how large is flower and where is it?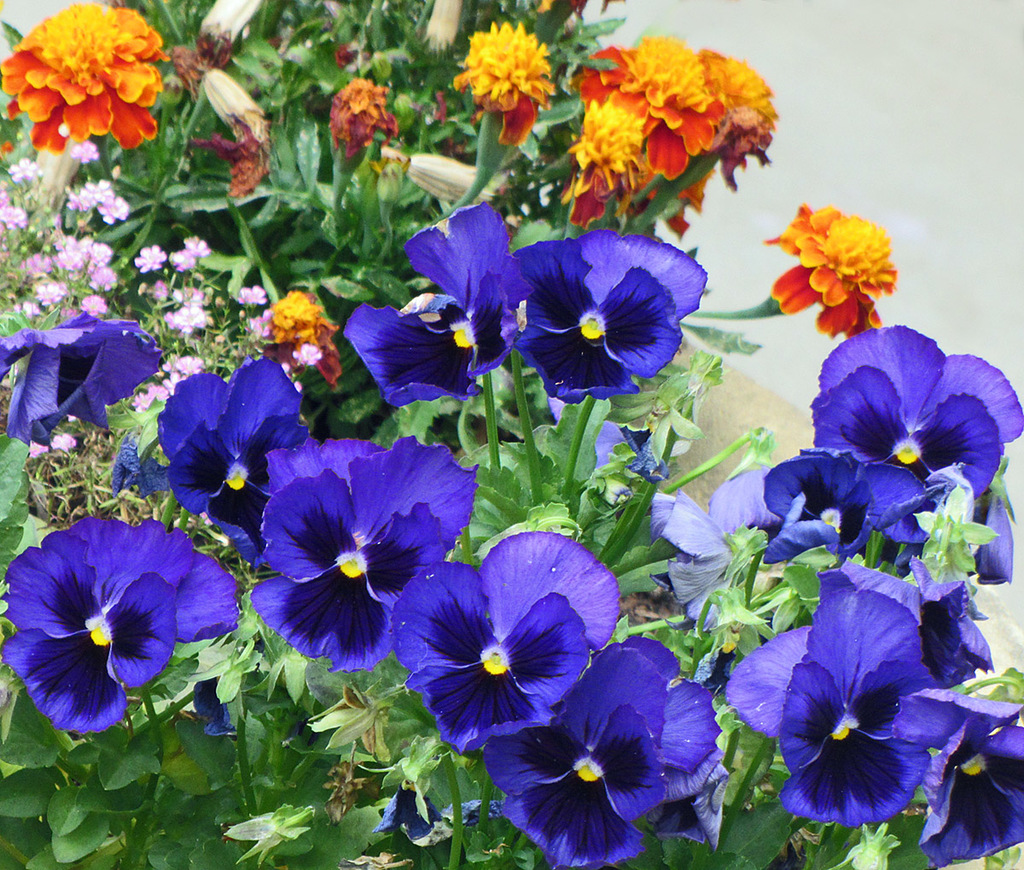
Bounding box: detection(7, 0, 158, 148).
